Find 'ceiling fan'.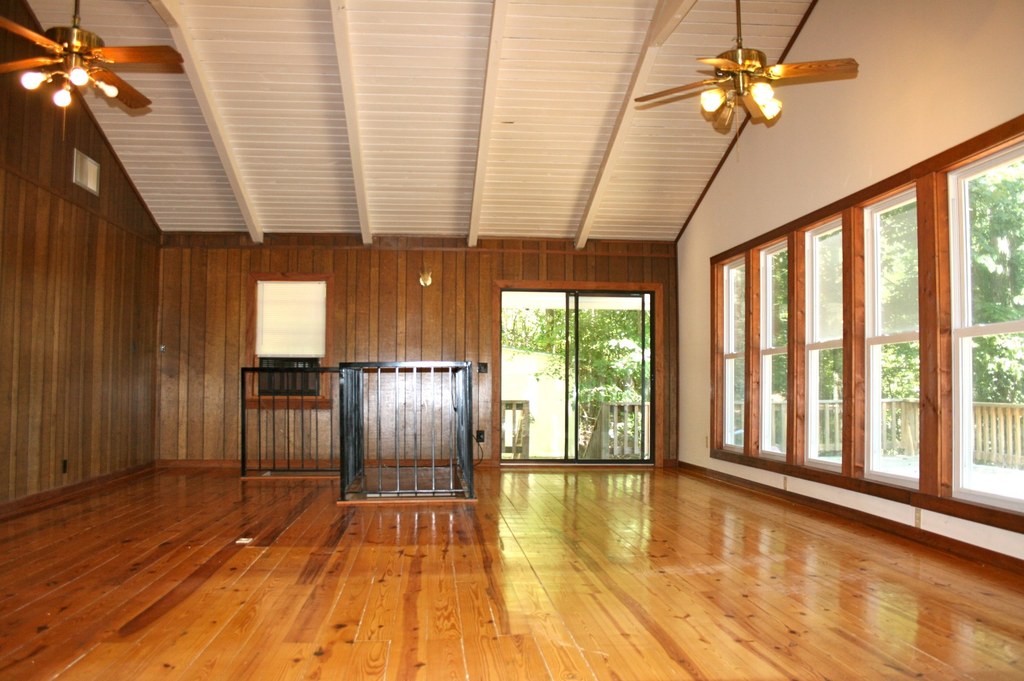
locate(630, 0, 858, 152).
